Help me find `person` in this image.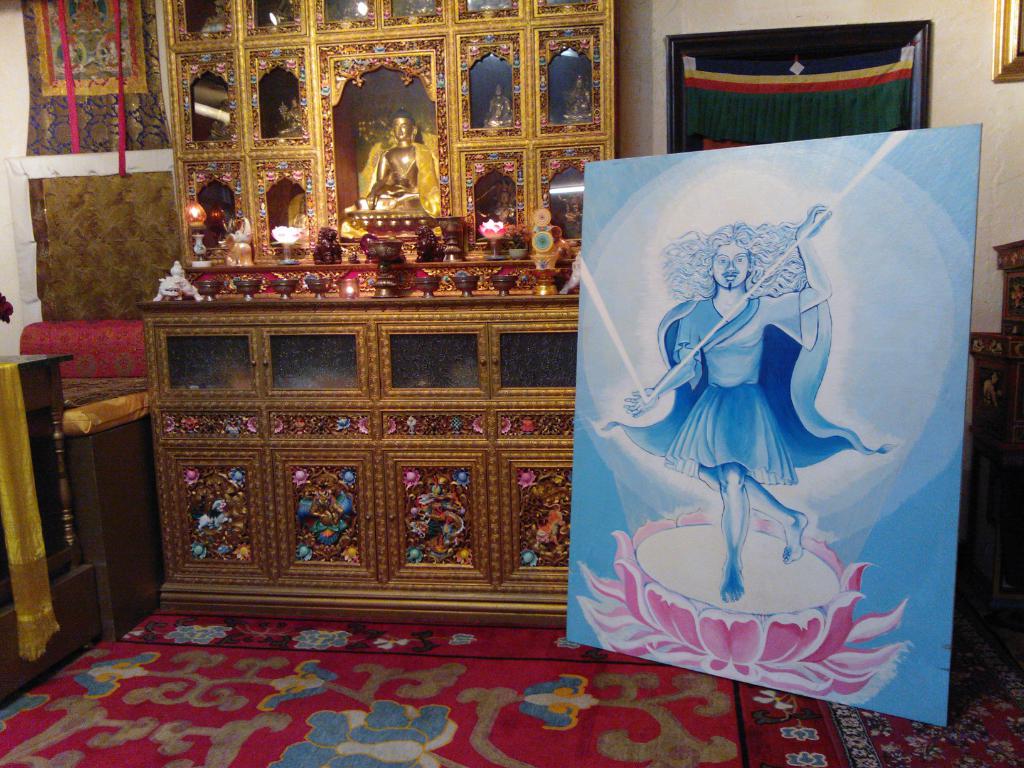
Found it: left=597, top=207, right=893, bottom=597.
